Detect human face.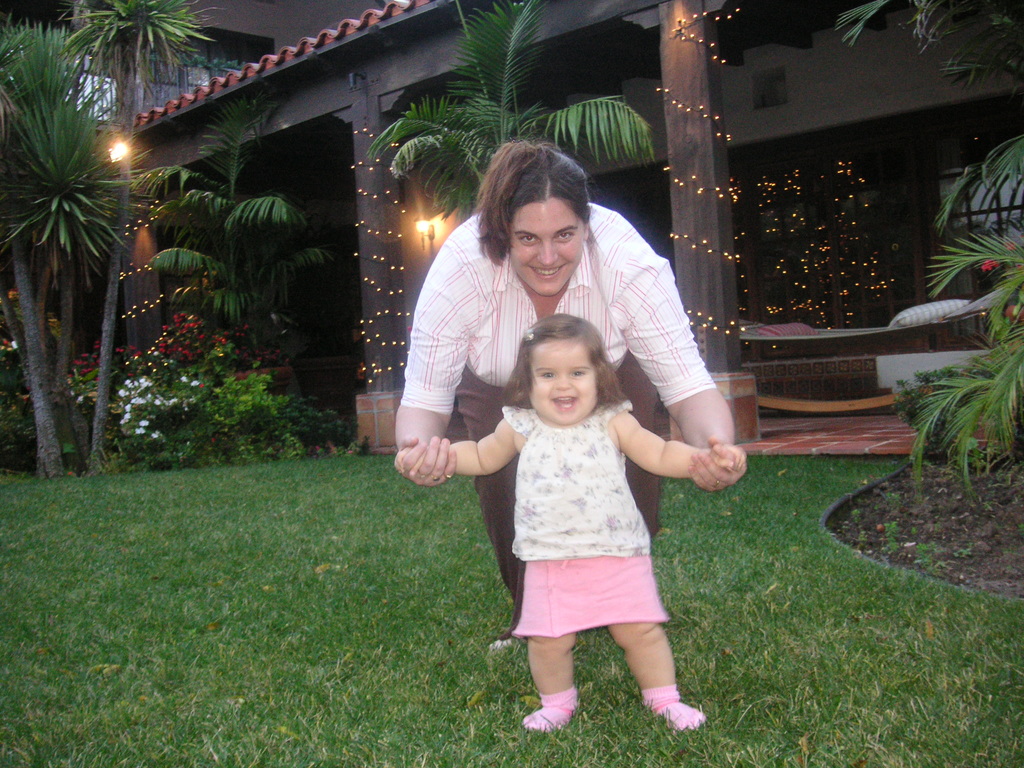
Detected at 529/335/599/426.
